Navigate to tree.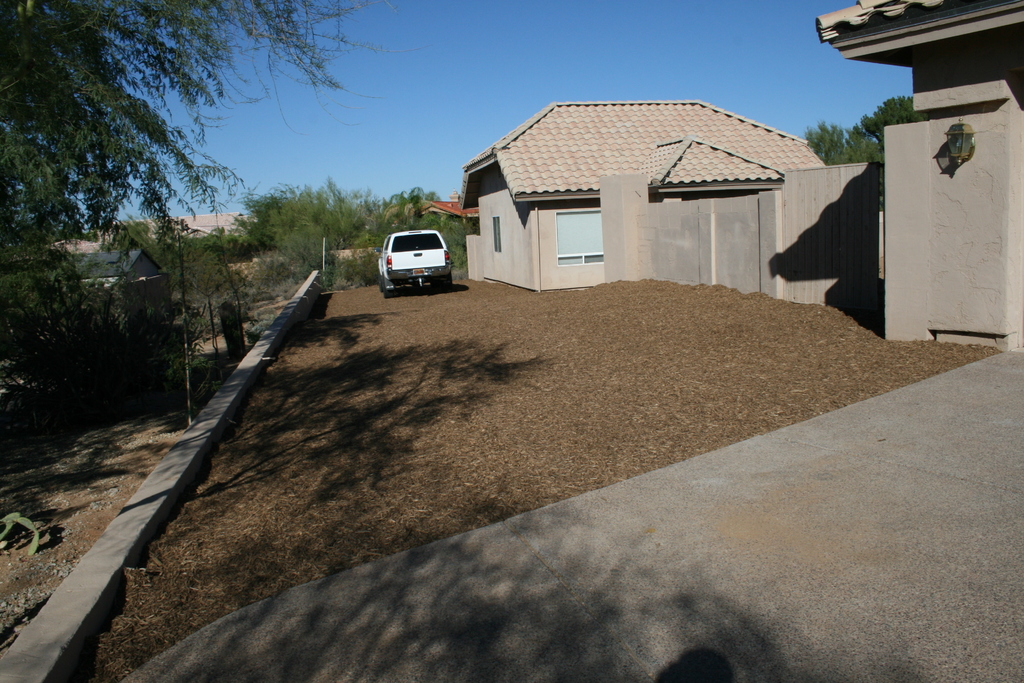
Navigation target: region(0, 0, 368, 457).
